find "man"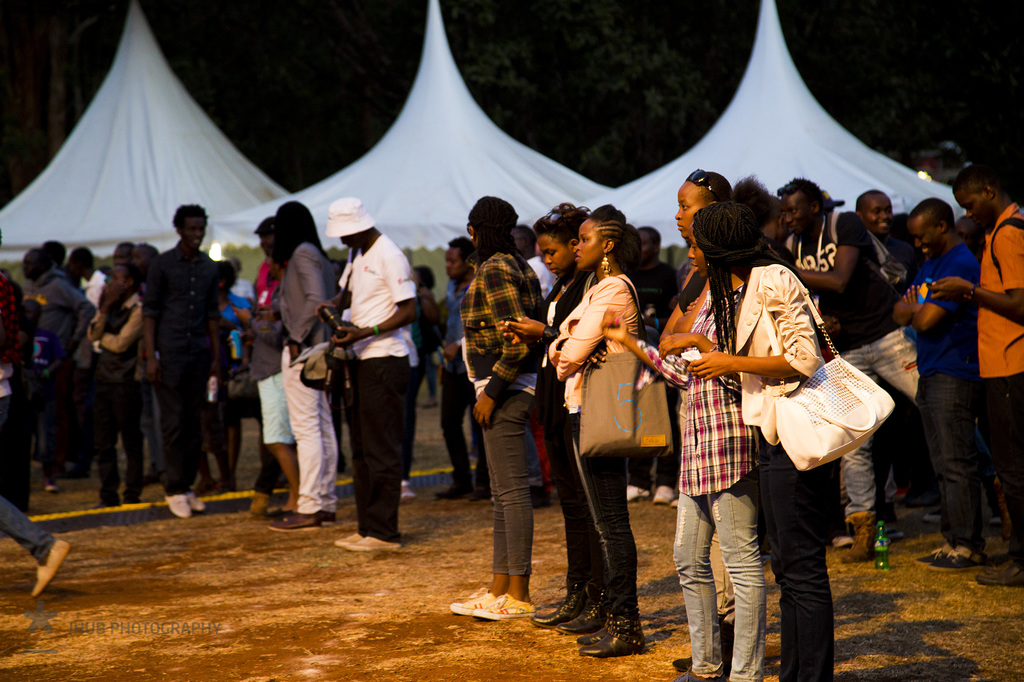
box=[627, 228, 678, 506]
